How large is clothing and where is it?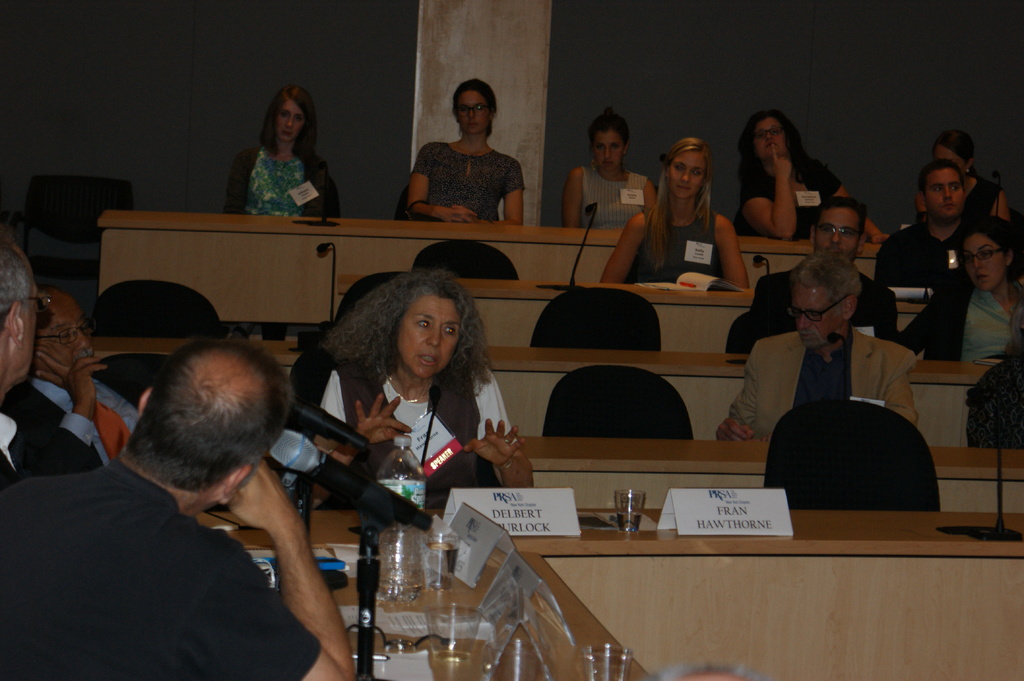
Bounding box: x1=899, y1=273, x2=1020, y2=365.
